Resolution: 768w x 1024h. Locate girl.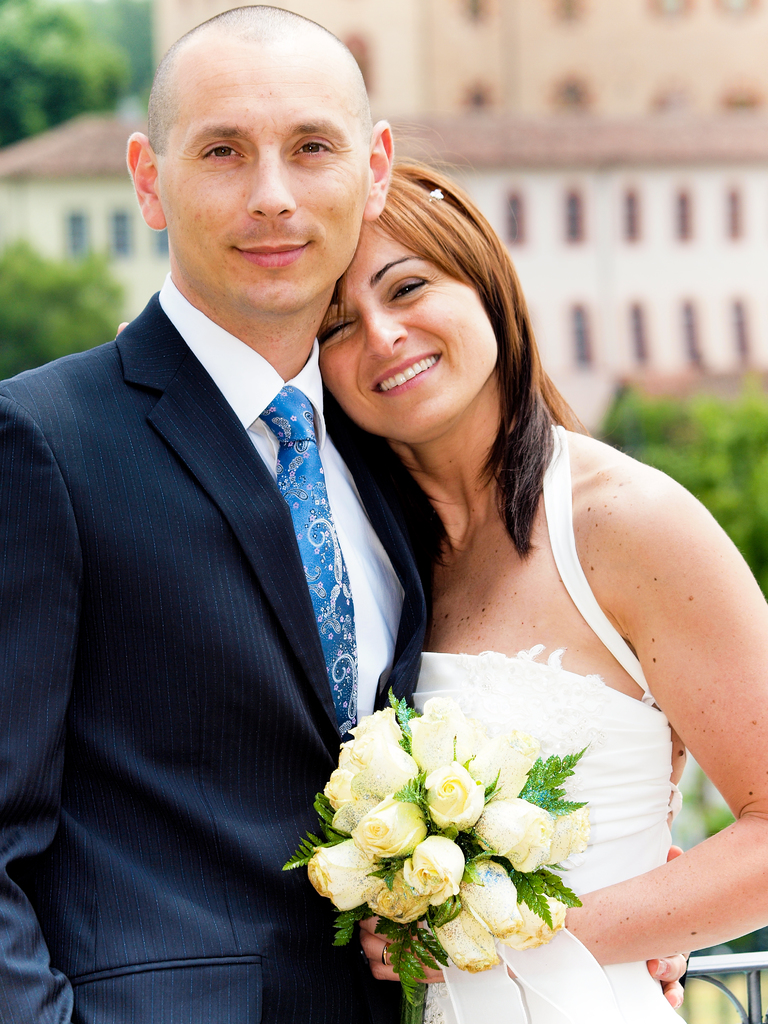
315/159/767/1023.
